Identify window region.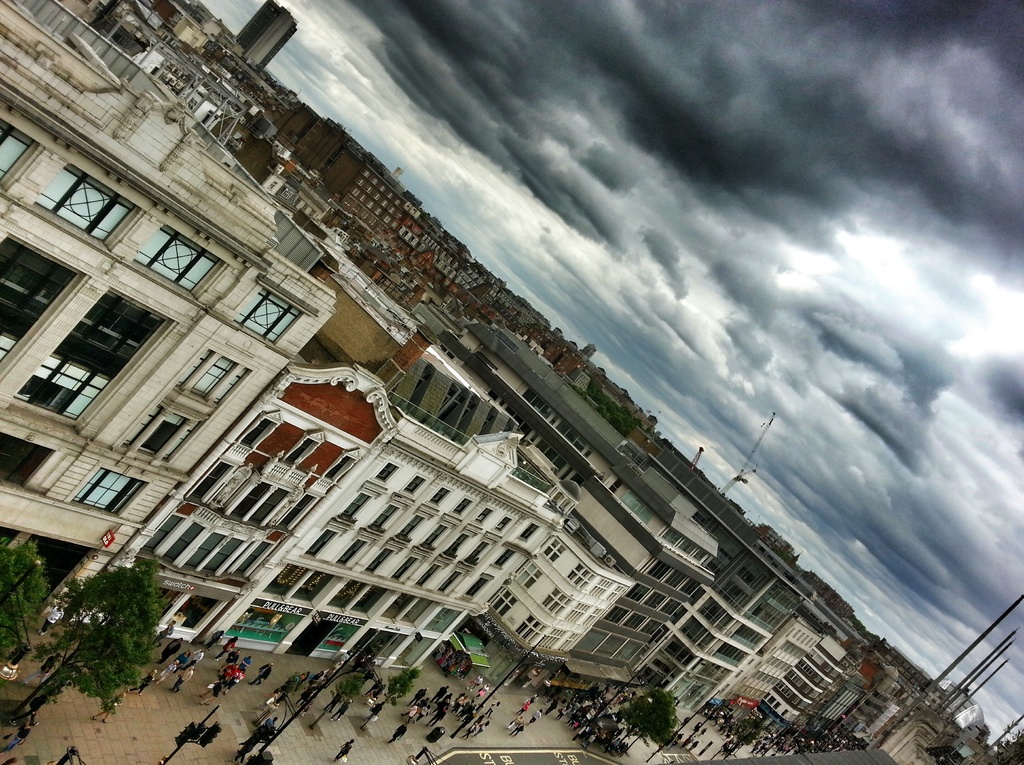
Region: 337,538,371,574.
